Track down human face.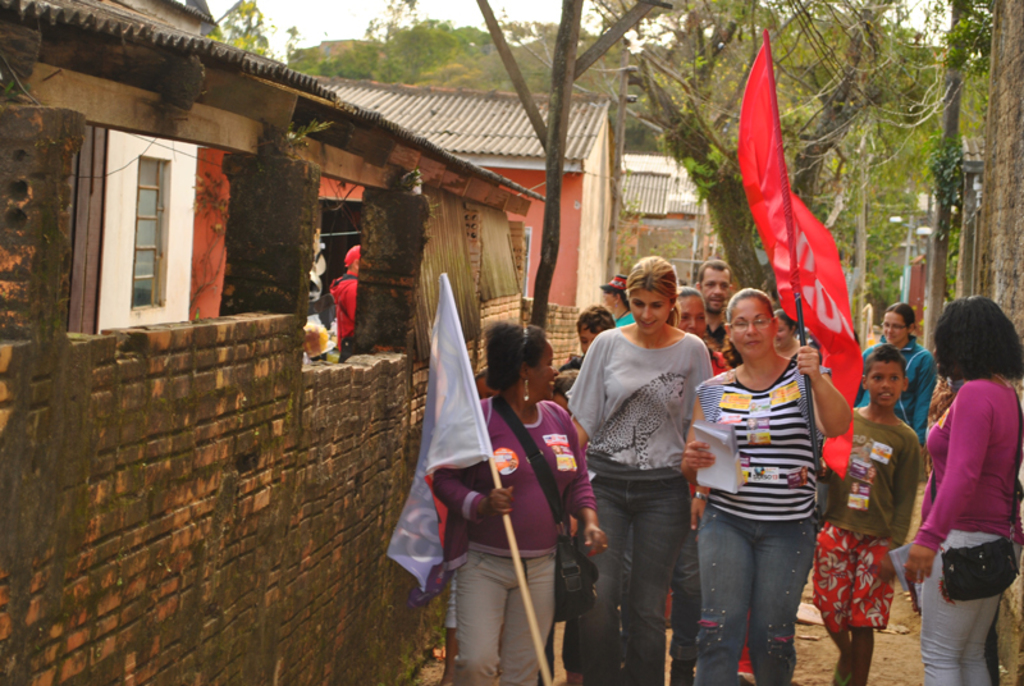
Tracked to l=870, t=366, r=904, b=403.
